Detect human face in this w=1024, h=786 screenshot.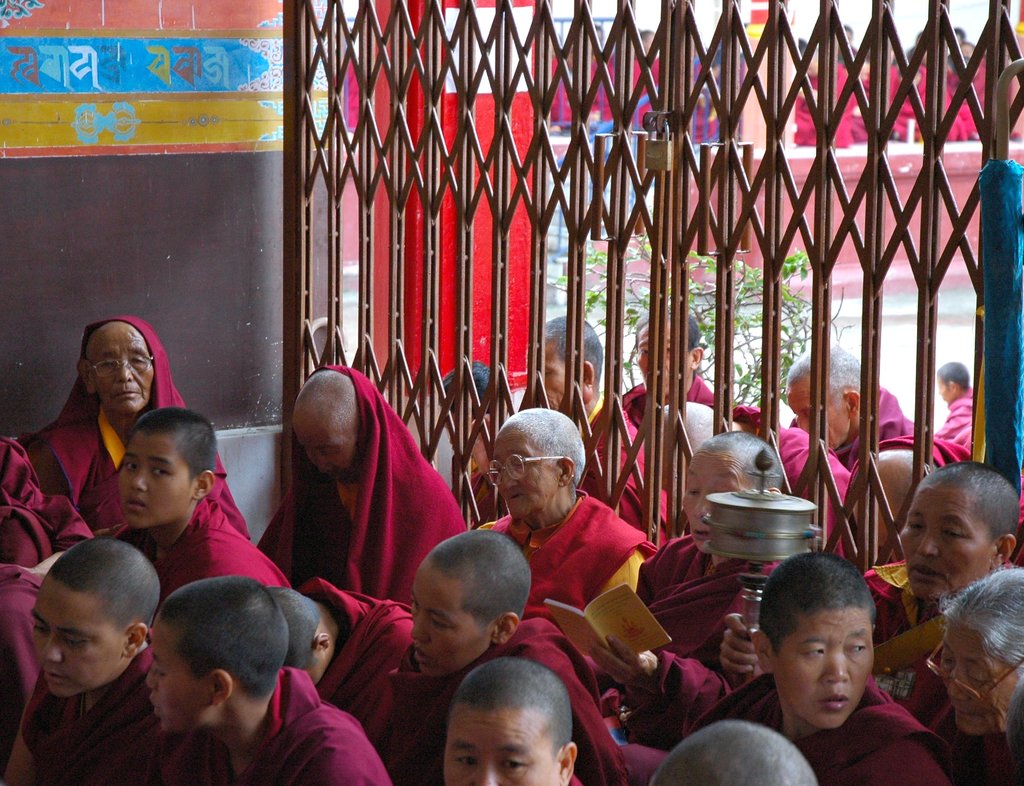
Detection: x1=495 y1=418 x2=561 y2=527.
